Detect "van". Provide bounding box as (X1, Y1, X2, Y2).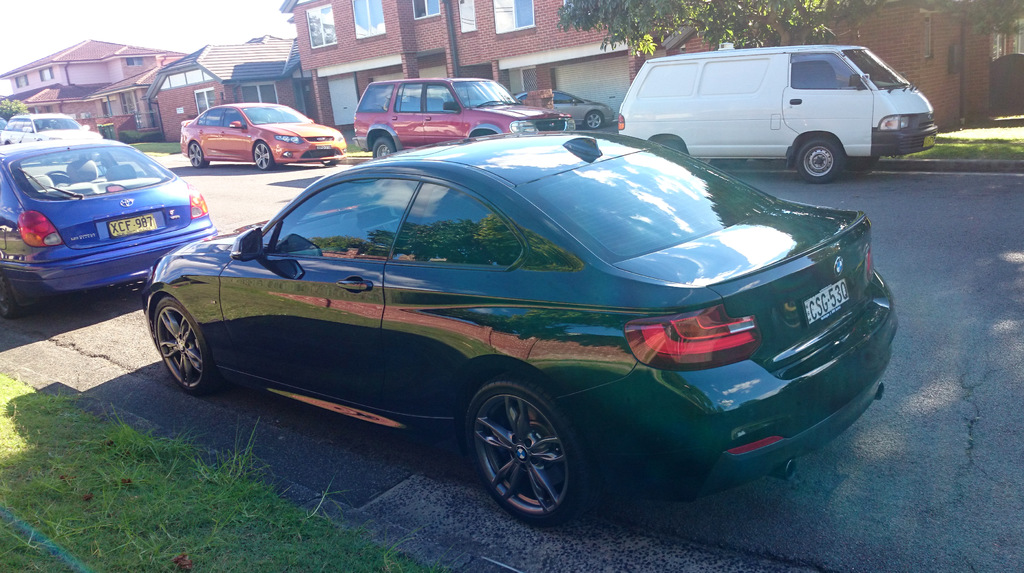
(616, 45, 941, 184).
